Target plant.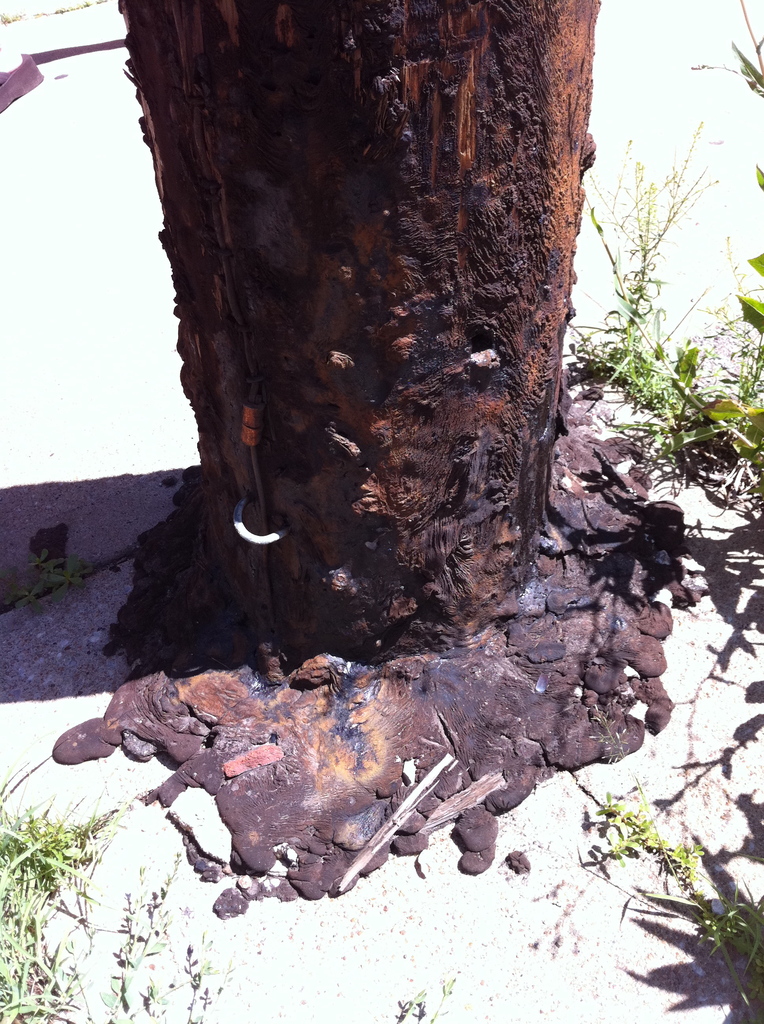
Target region: BBox(103, 836, 219, 1023).
